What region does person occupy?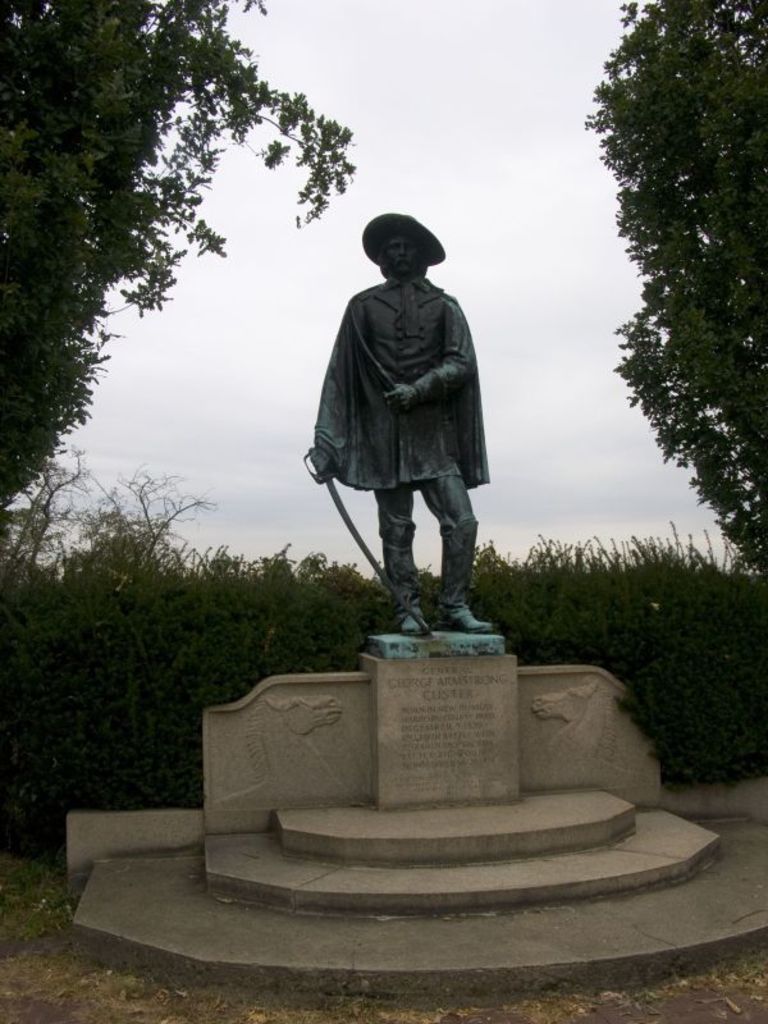
[x1=328, y1=191, x2=518, y2=663].
